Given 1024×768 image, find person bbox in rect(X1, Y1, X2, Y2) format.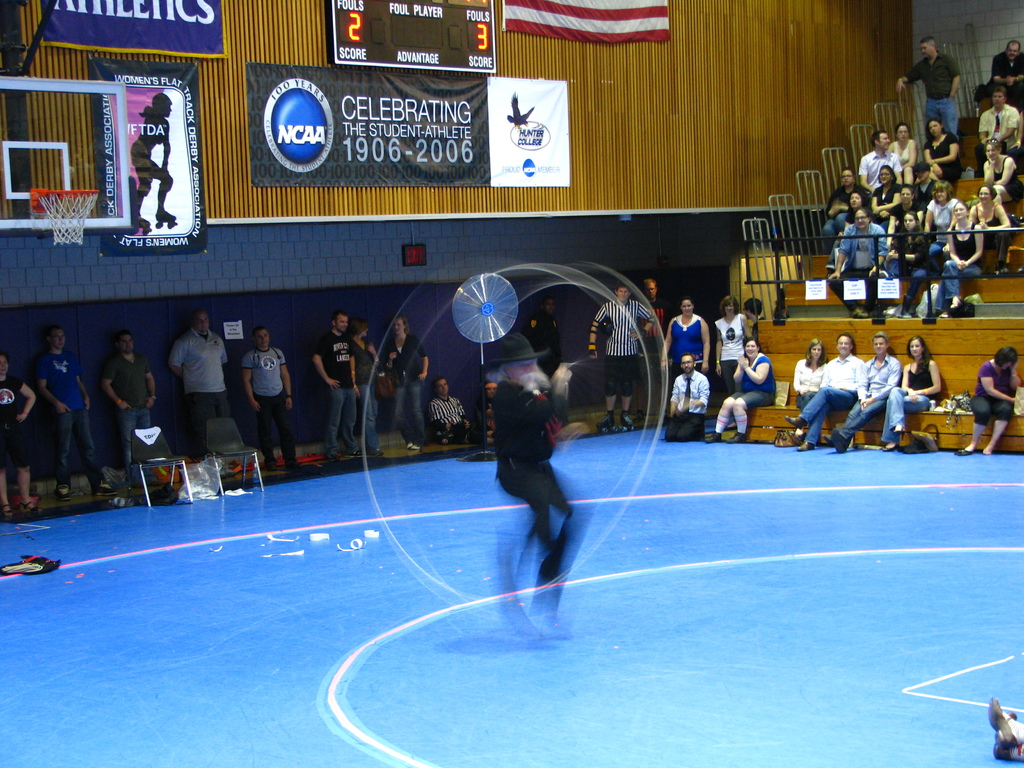
rect(244, 322, 305, 476).
